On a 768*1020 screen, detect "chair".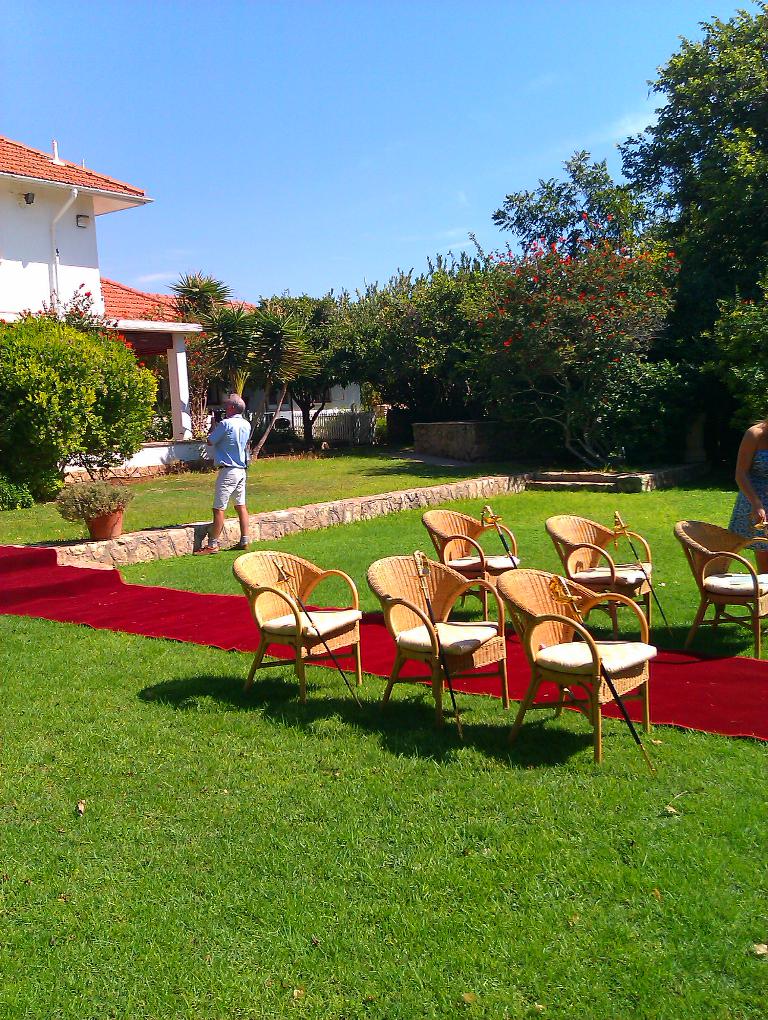
BBox(547, 509, 648, 633).
